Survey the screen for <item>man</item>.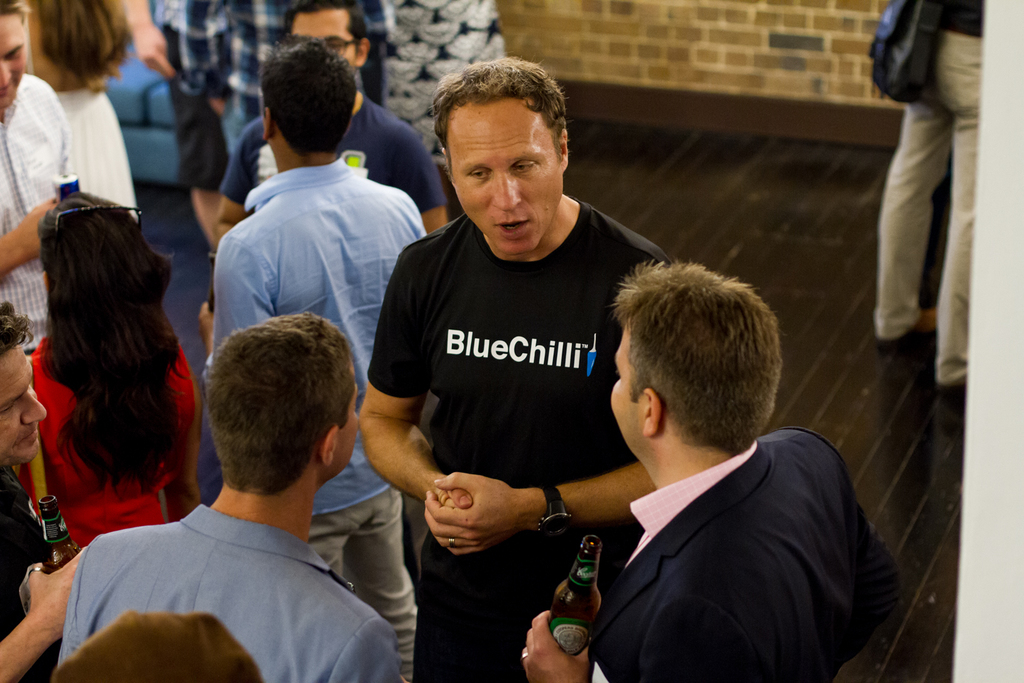
Survey found: box(532, 252, 915, 681).
